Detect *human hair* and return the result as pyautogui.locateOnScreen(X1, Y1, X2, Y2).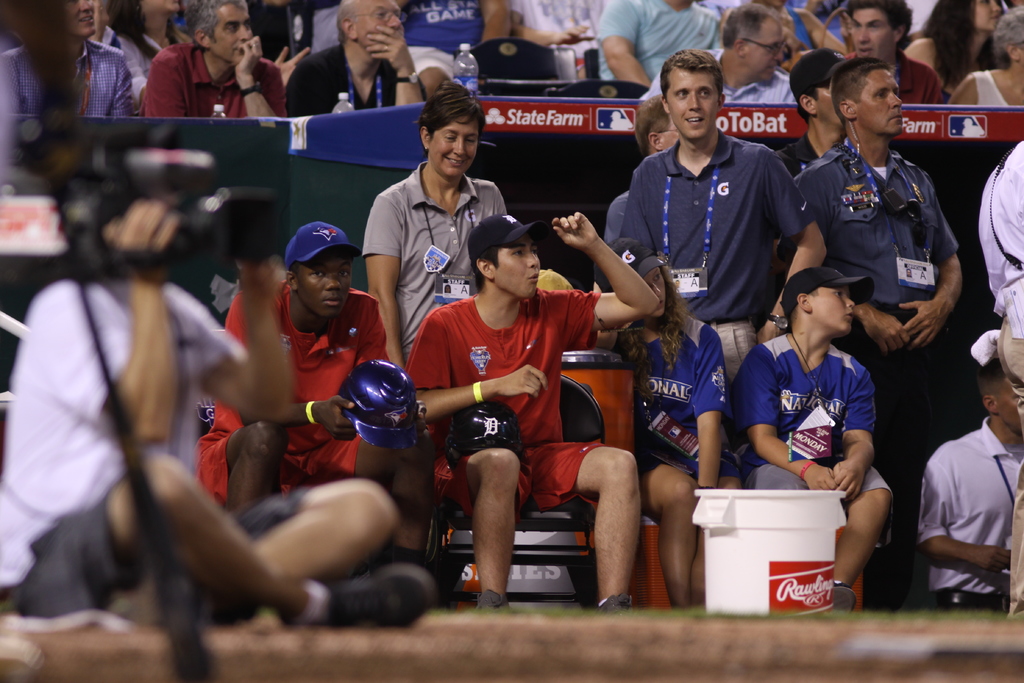
pyautogui.locateOnScreen(410, 73, 486, 136).
